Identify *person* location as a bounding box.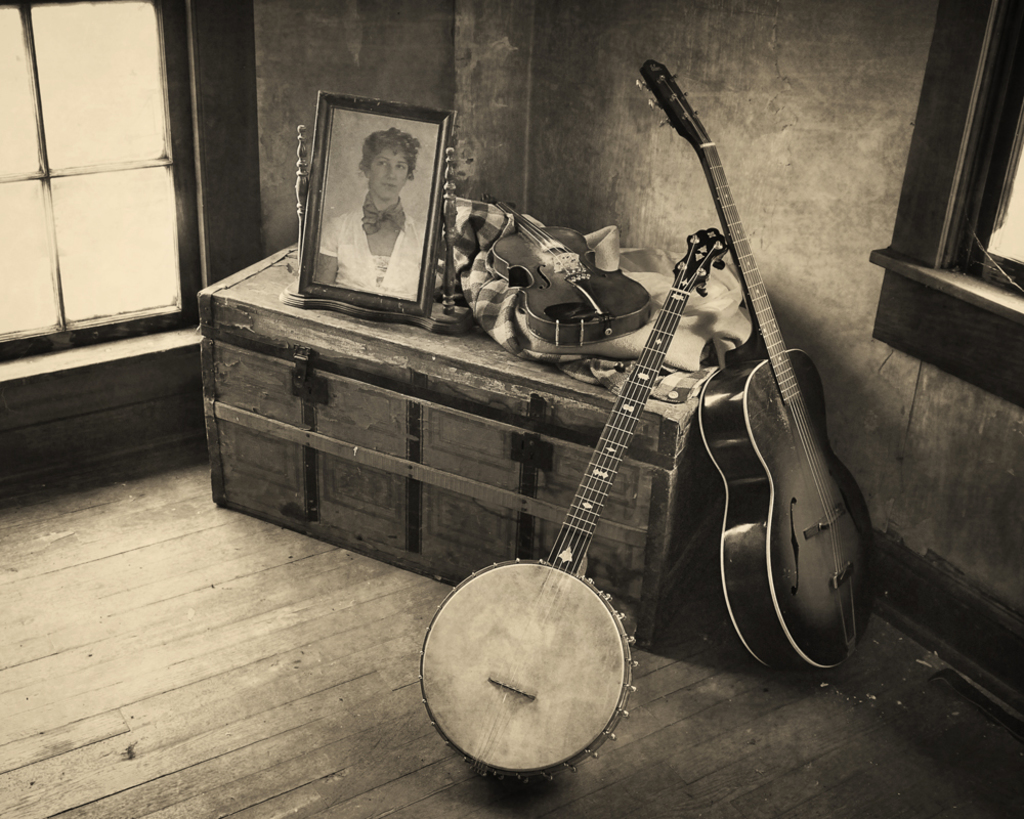
316:127:431:301.
